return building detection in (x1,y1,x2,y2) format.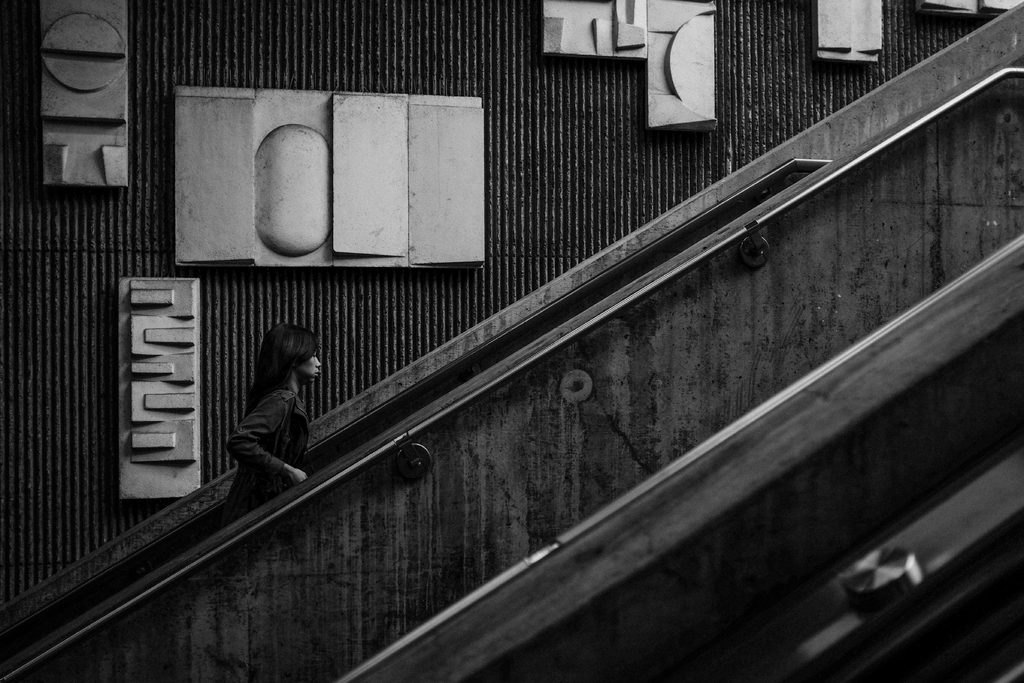
(0,5,1023,682).
